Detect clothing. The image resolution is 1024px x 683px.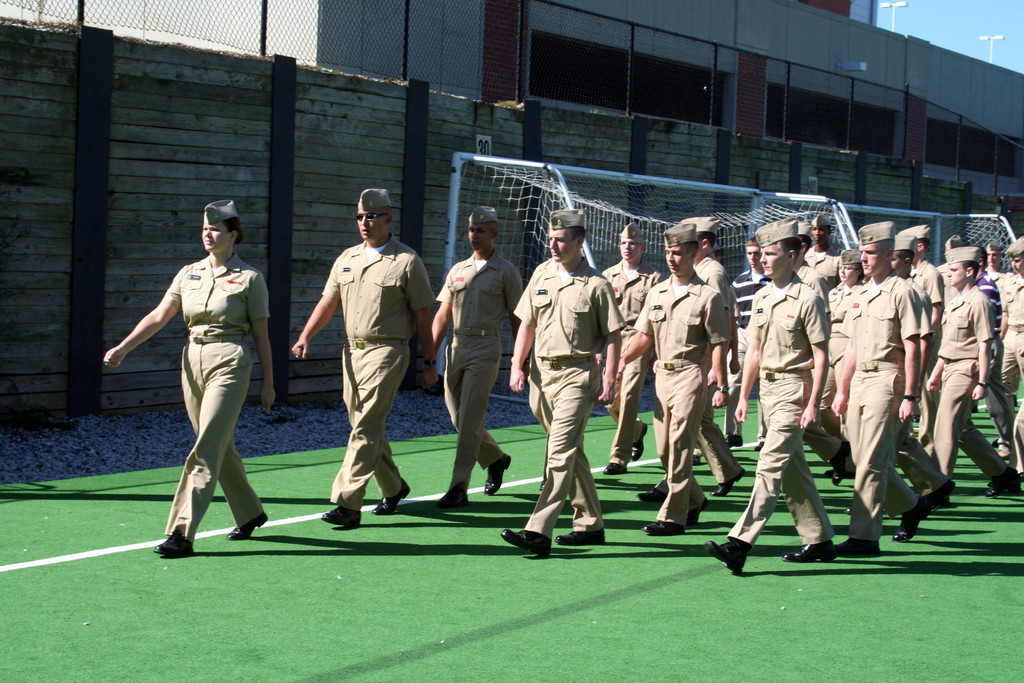
bbox(164, 245, 272, 544).
